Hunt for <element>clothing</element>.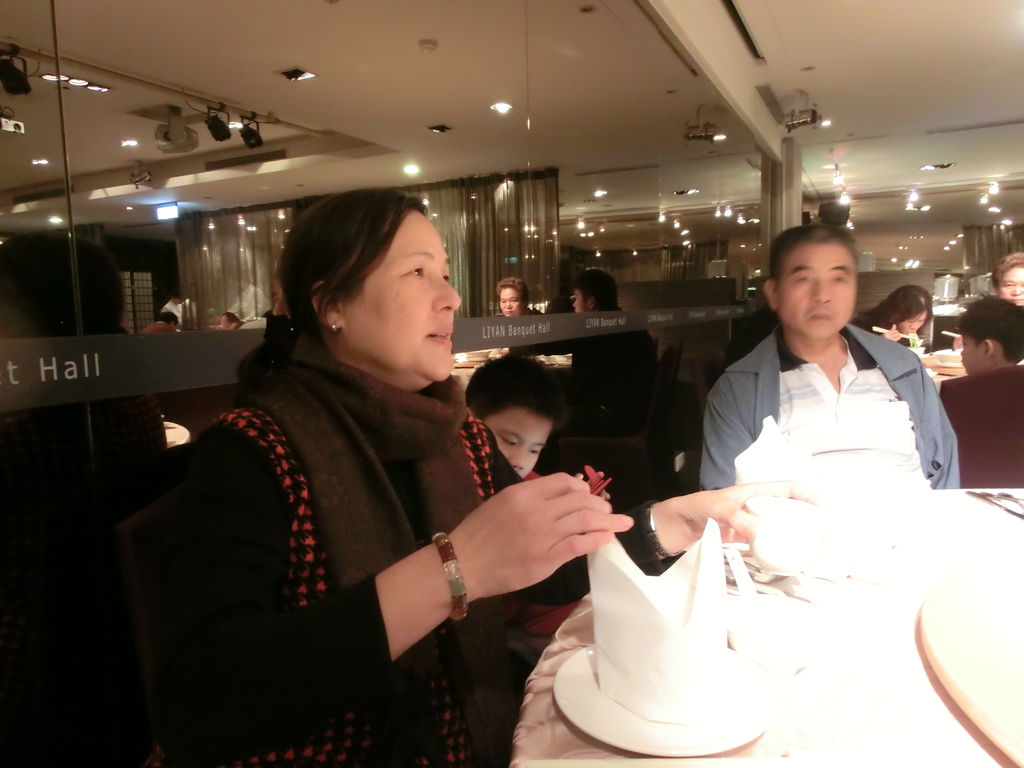
Hunted down at locate(141, 330, 664, 767).
